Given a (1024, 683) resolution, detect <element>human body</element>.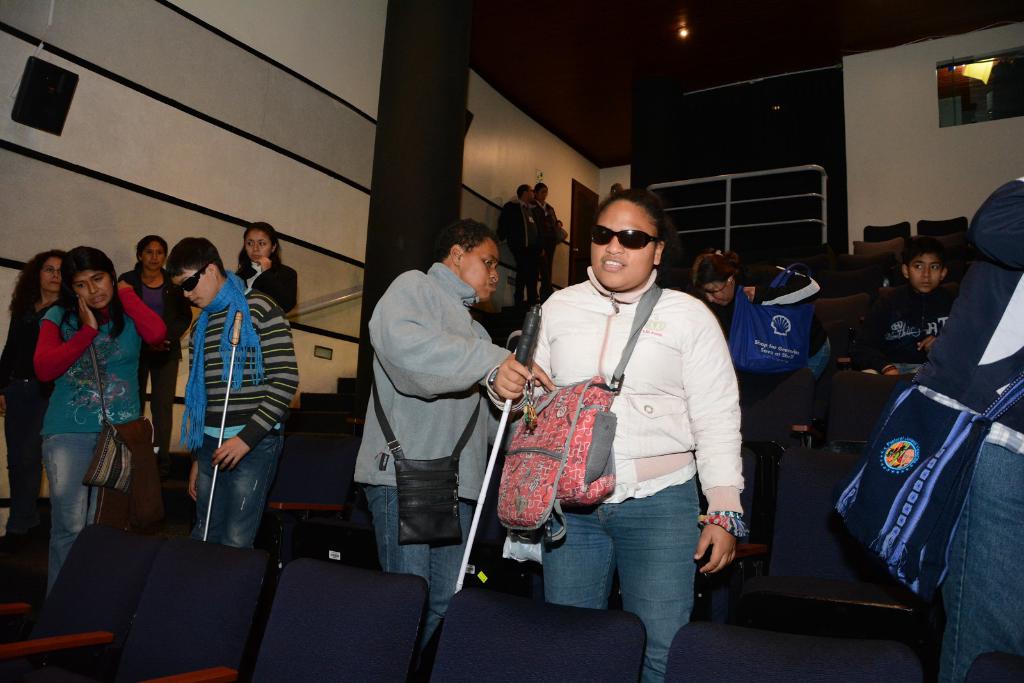
box=[986, 61, 1023, 117].
